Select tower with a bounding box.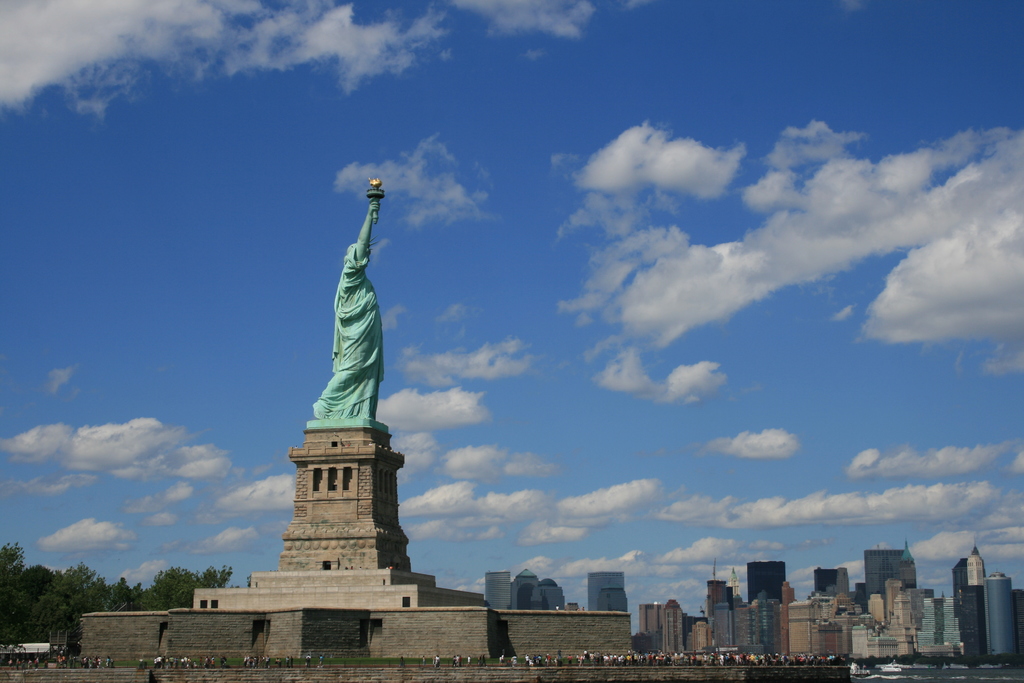
599:589:624:608.
